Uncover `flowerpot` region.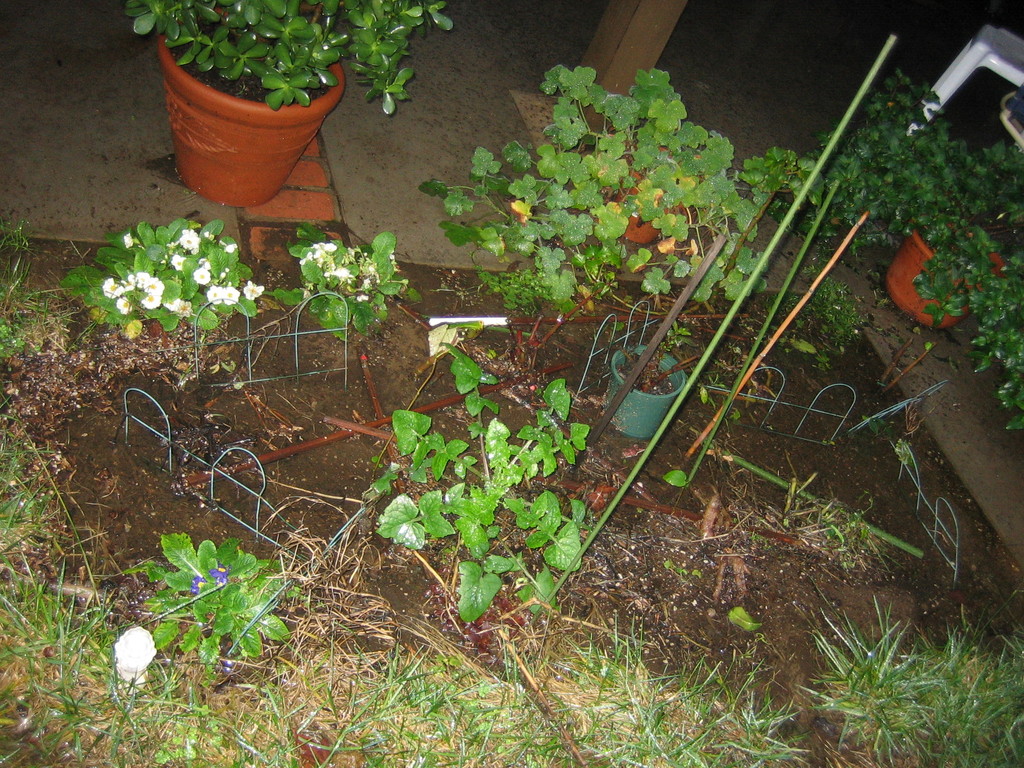
Uncovered: [x1=623, y1=143, x2=707, y2=241].
